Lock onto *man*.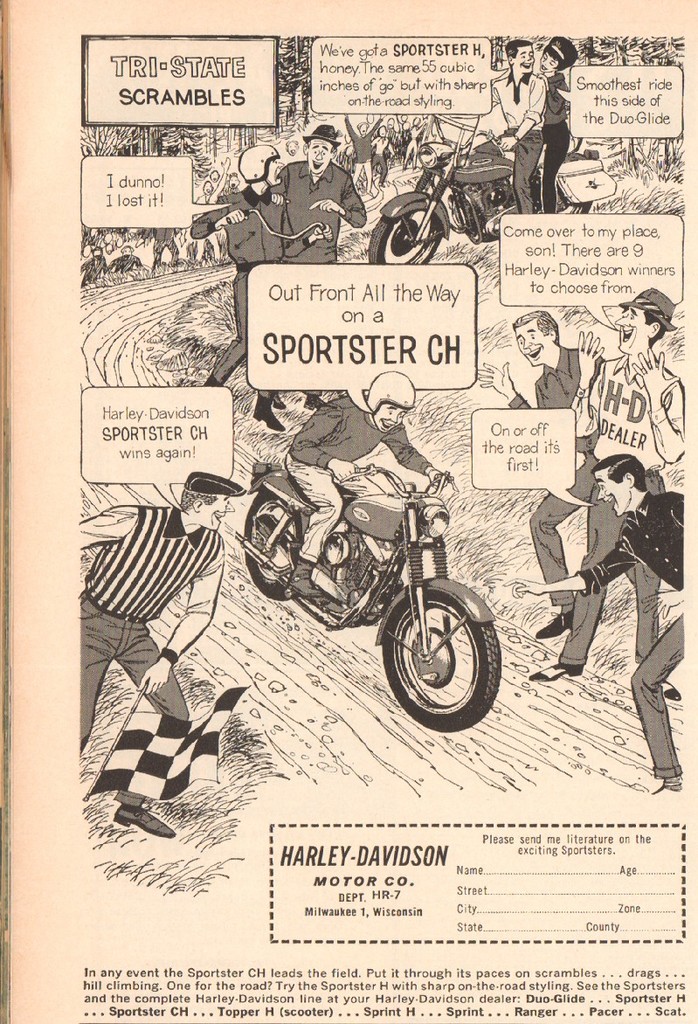
Locked: bbox=[494, 38, 548, 215].
